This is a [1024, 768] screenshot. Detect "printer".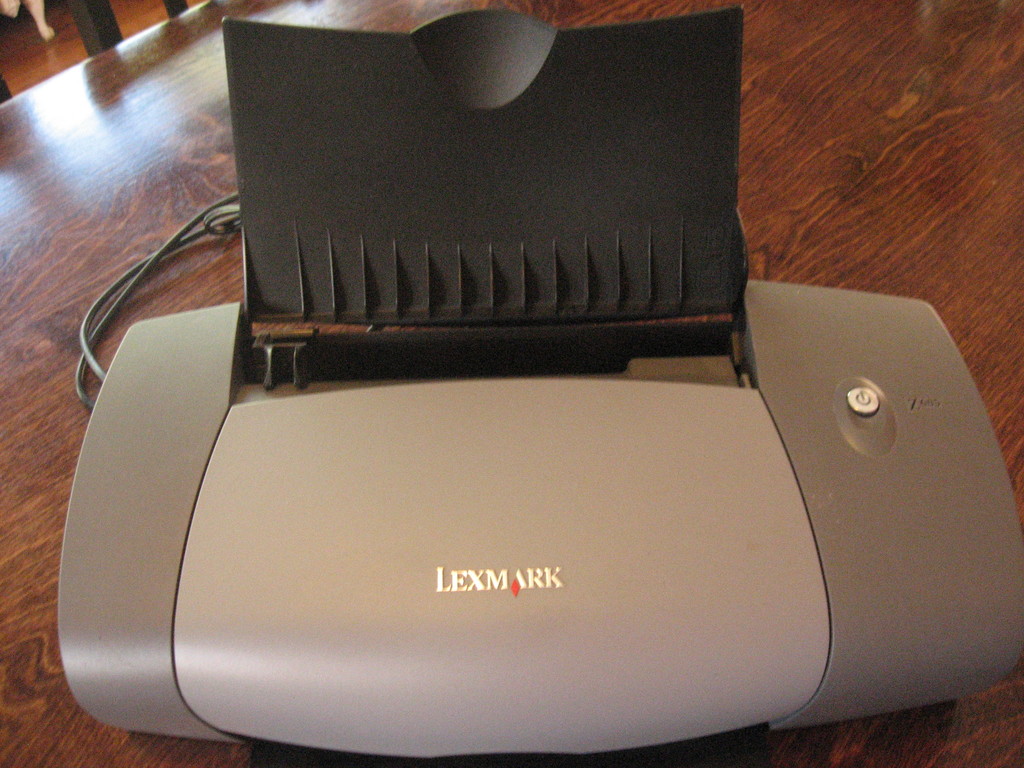
select_region(61, 10, 1021, 760).
